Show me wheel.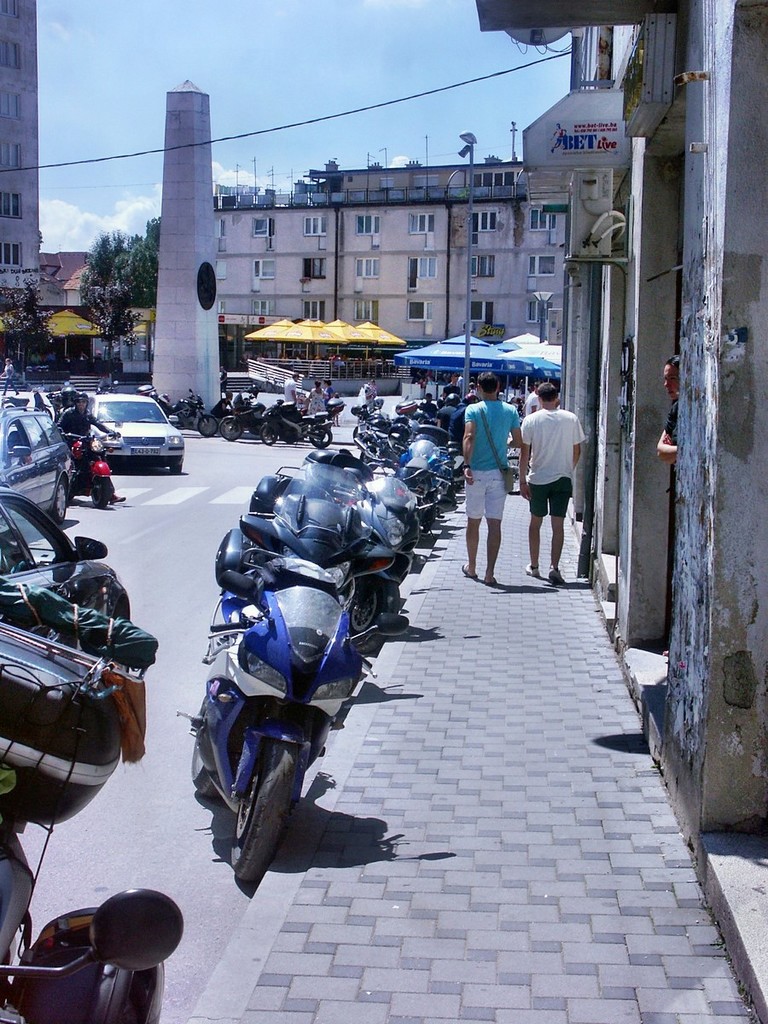
wheel is here: select_region(346, 579, 387, 635).
